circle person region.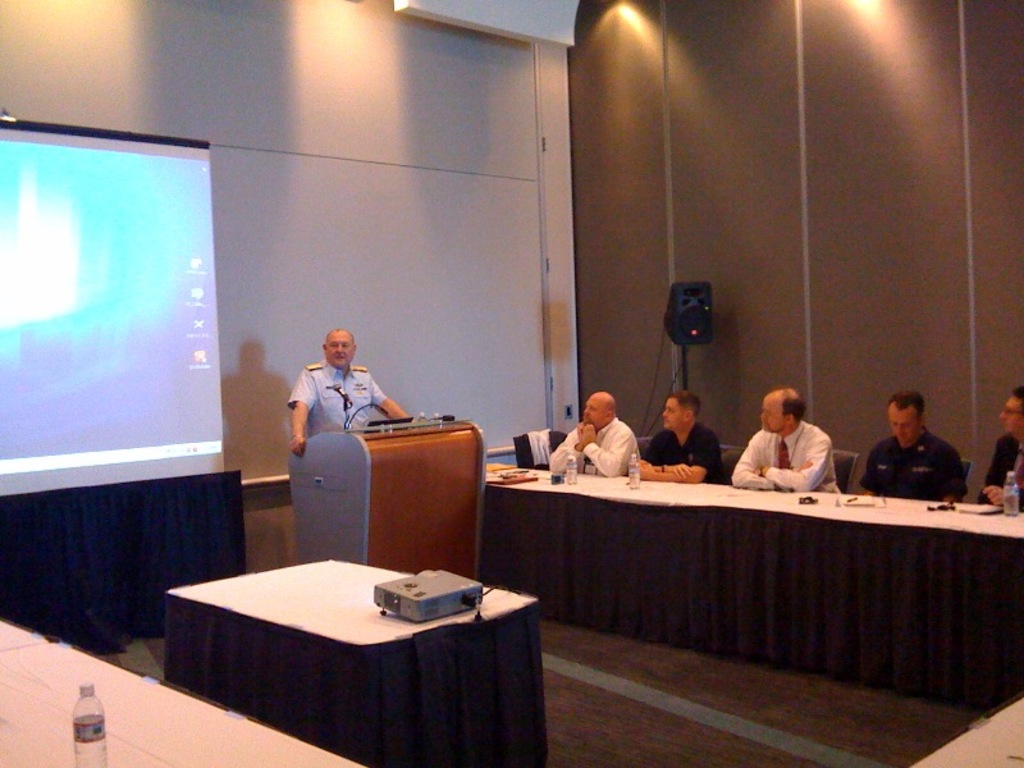
Region: x1=974 y1=384 x2=1023 y2=512.
